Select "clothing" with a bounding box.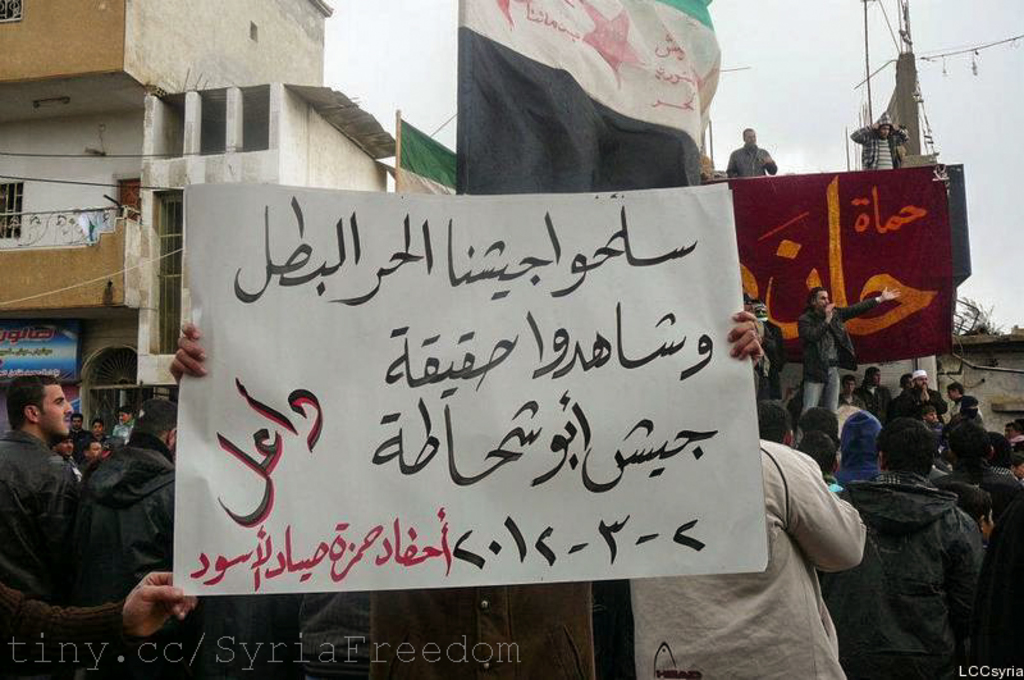
x1=797 y1=301 x2=879 y2=443.
